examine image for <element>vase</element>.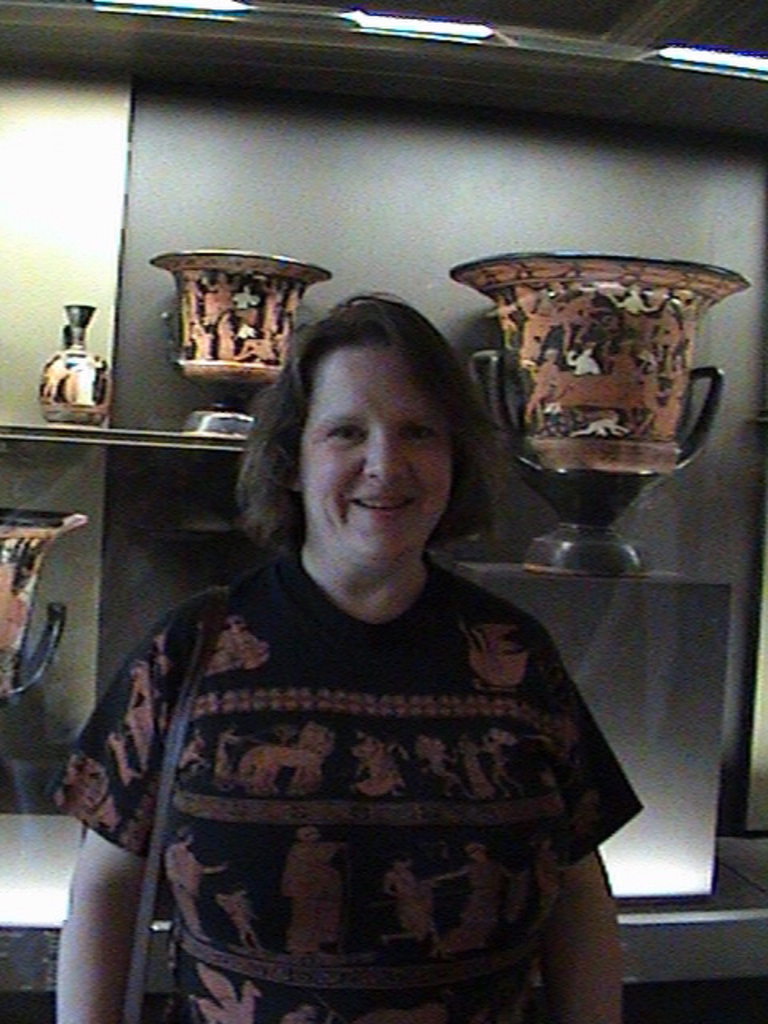
Examination result: x1=448 y1=250 x2=750 y2=579.
